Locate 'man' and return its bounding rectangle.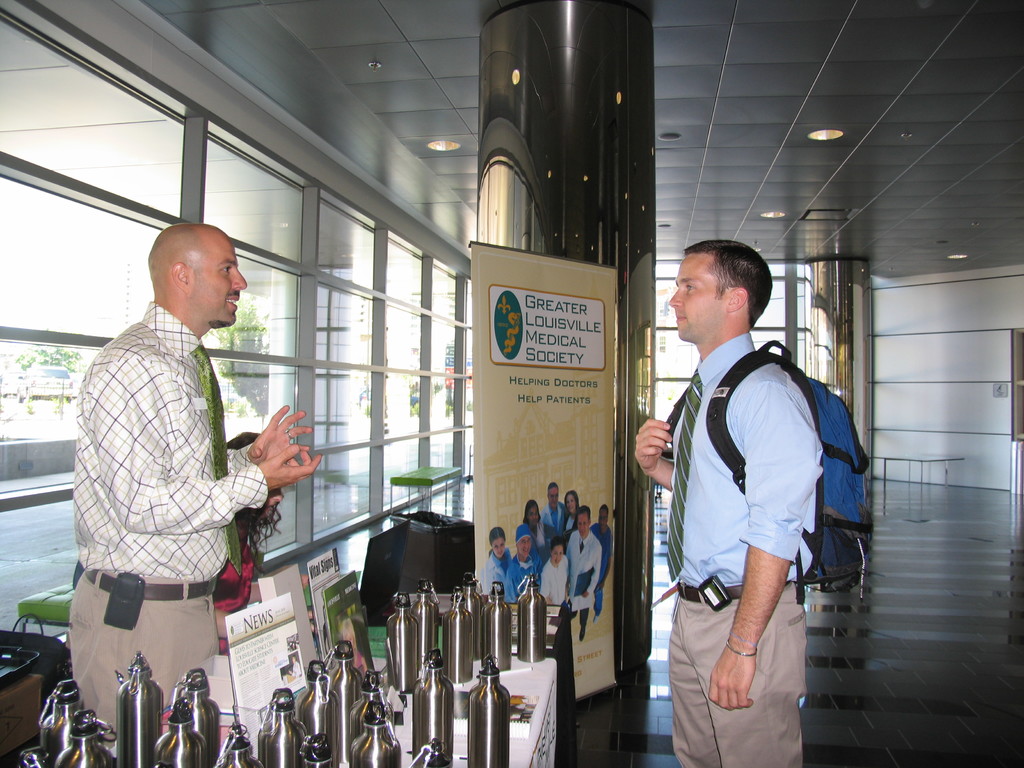
<box>556,509,597,644</box>.
